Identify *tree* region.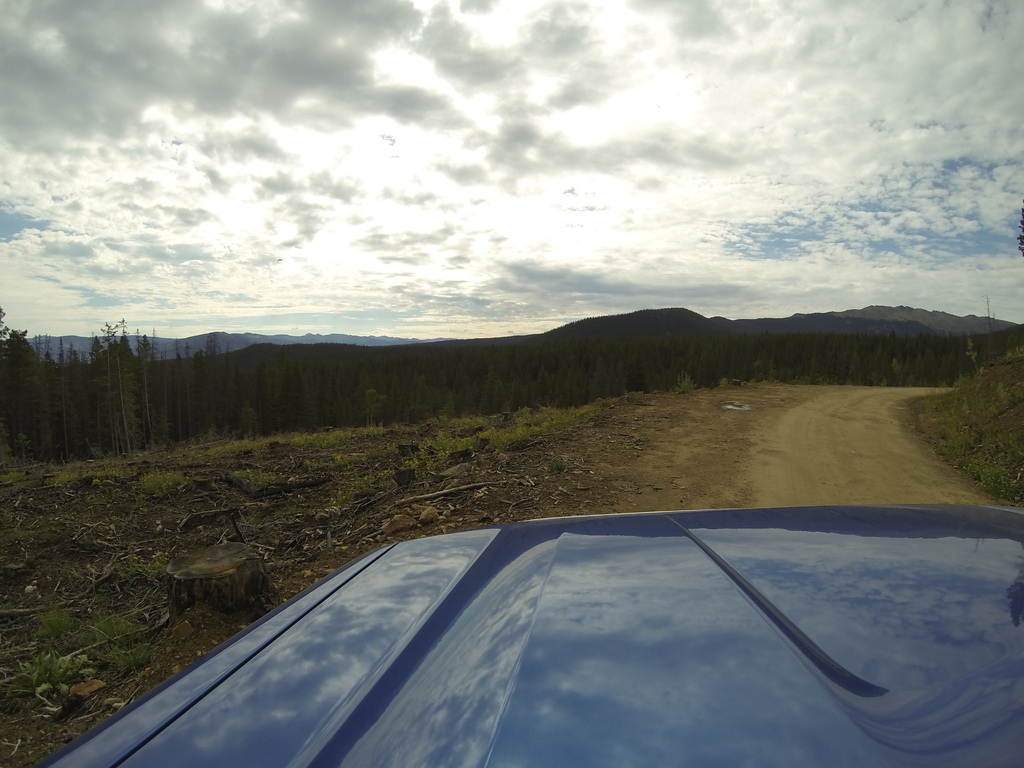
Region: x1=267 y1=354 x2=321 y2=421.
